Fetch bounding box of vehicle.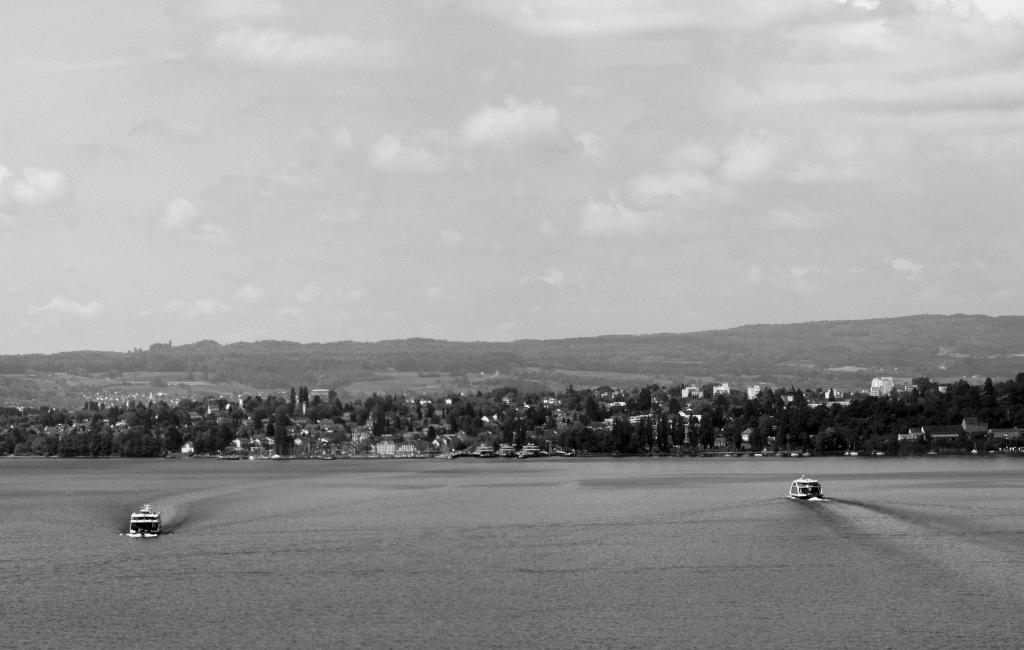
Bbox: (left=126, top=499, right=163, bottom=537).
